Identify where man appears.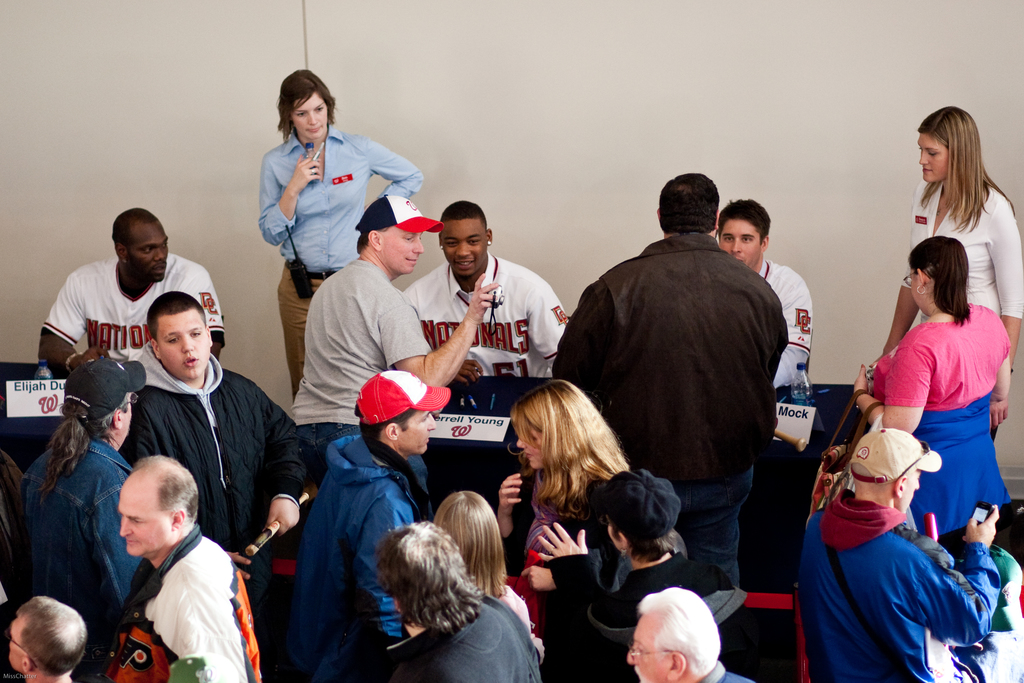
Appears at BBox(708, 195, 819, 386).
